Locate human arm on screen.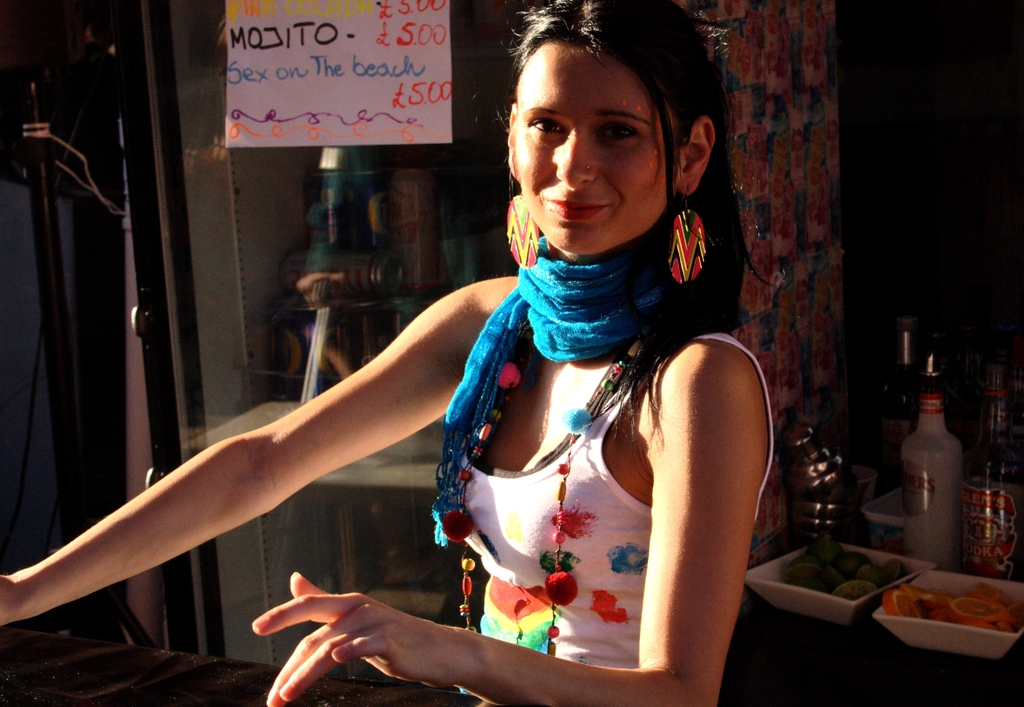
On screen at (x1=14, y1=329, x2=497, y2=631).
